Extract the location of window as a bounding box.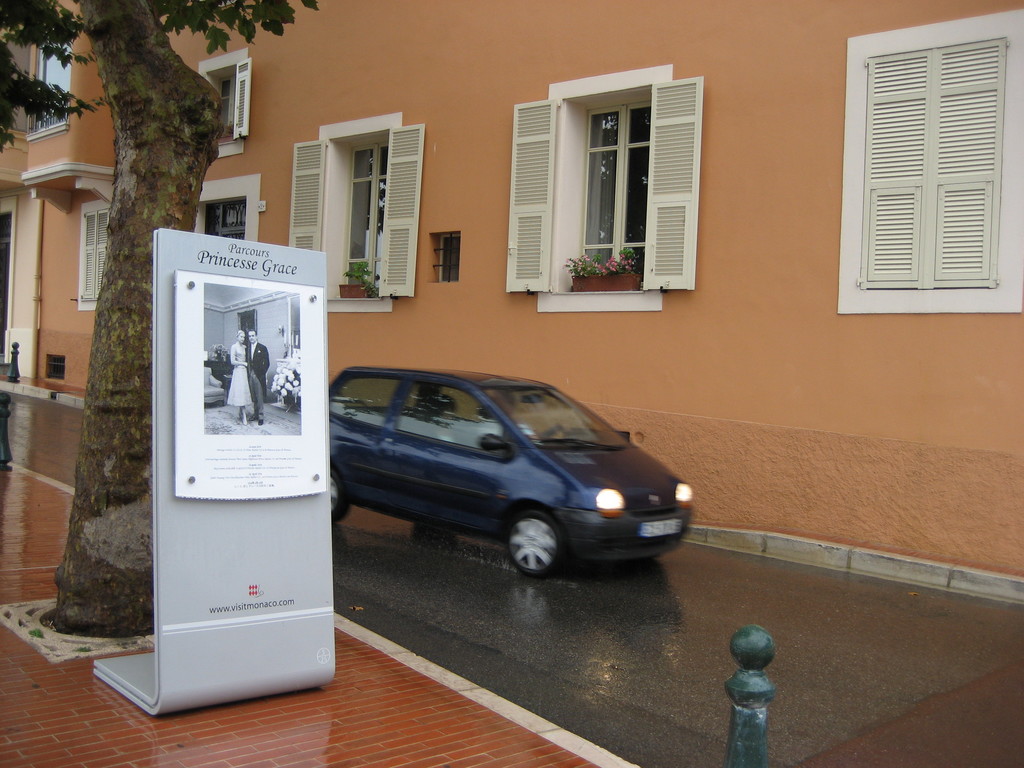
x1=582, y1=108, x2=644, y2=294.
